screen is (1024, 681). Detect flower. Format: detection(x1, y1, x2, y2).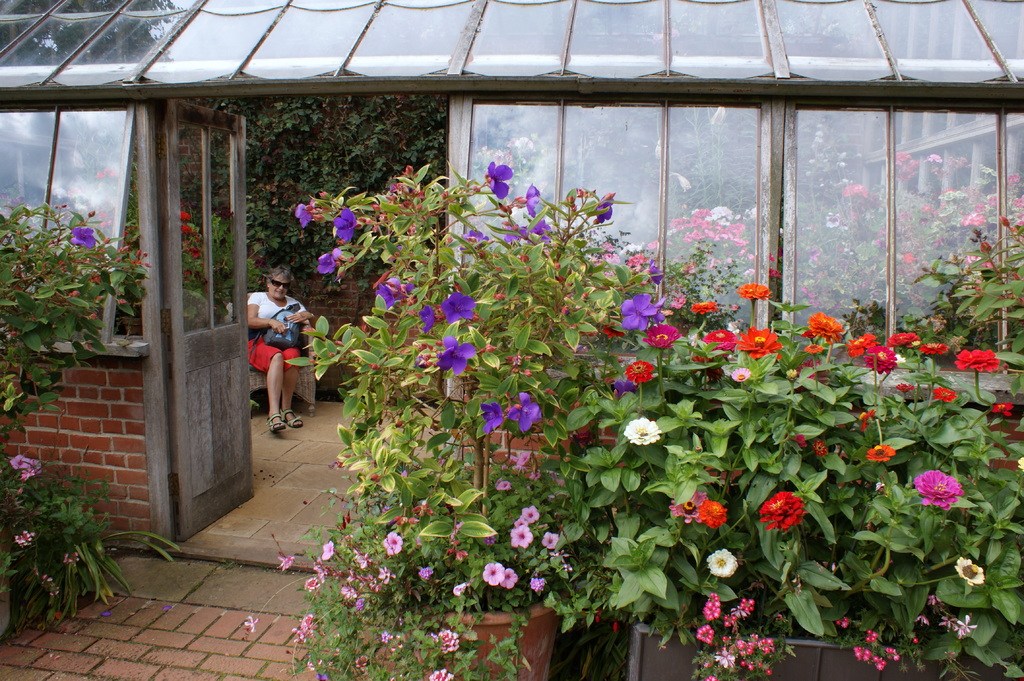
detection(64, 228, 106, 248).
